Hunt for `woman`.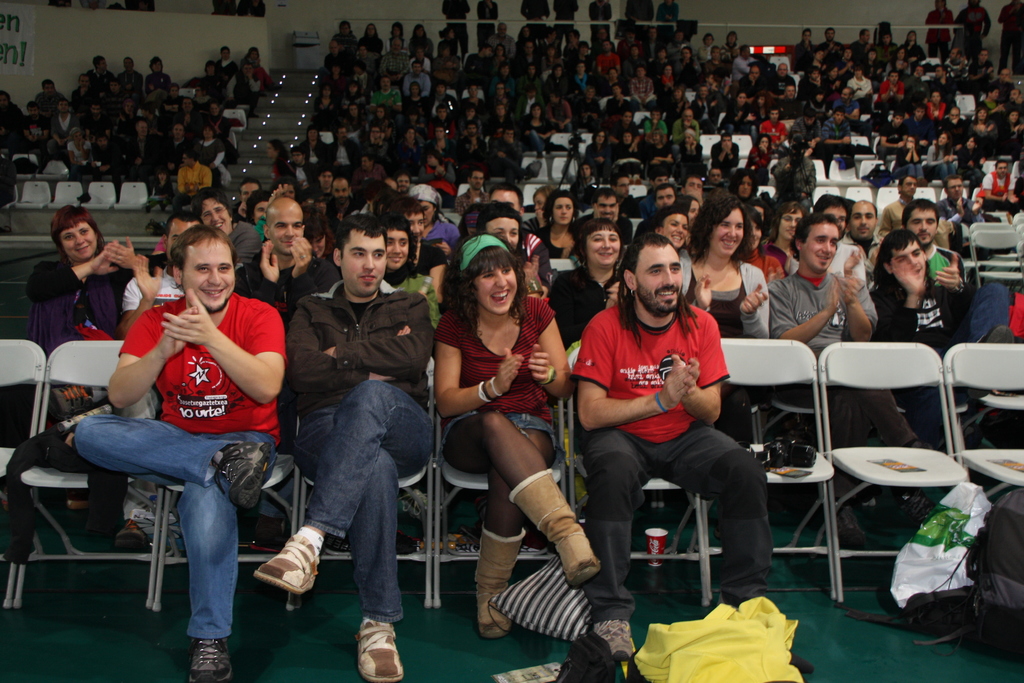
Hunted down at [413,149,454,205].
